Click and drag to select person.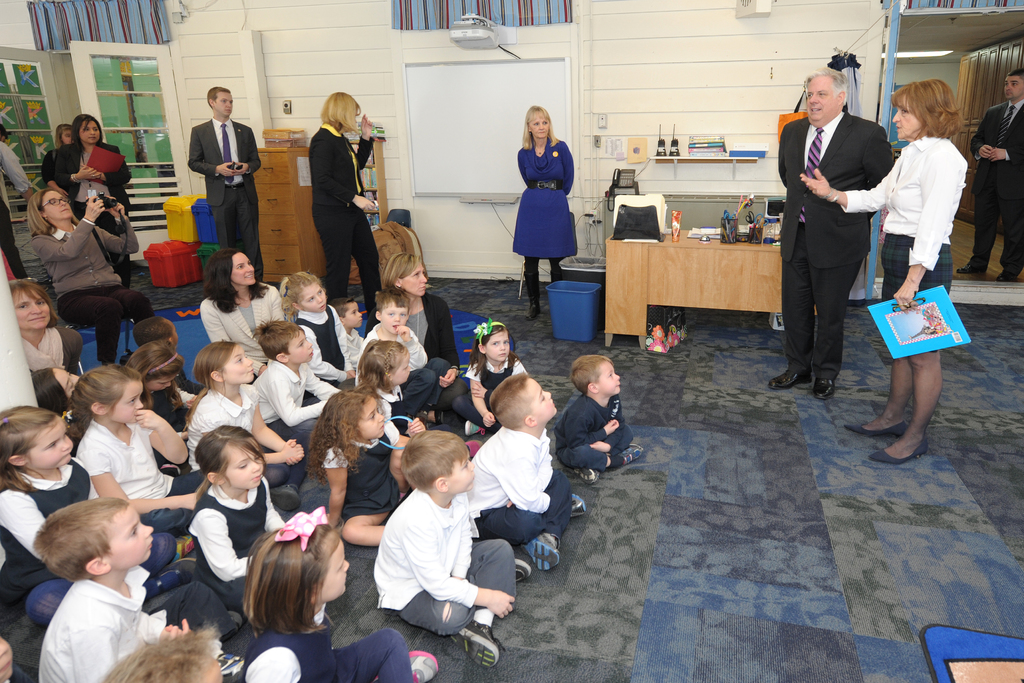
Selection: 291/93/378/316.
